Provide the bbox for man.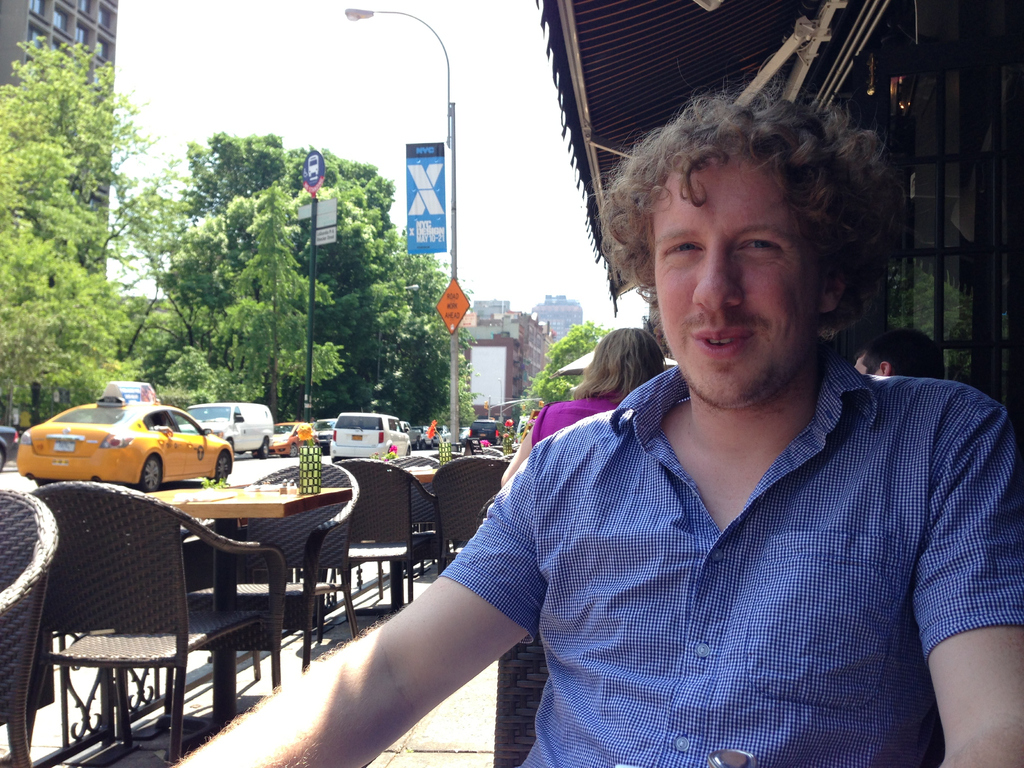
(left=340, top=103, right=996, bottom=758).
